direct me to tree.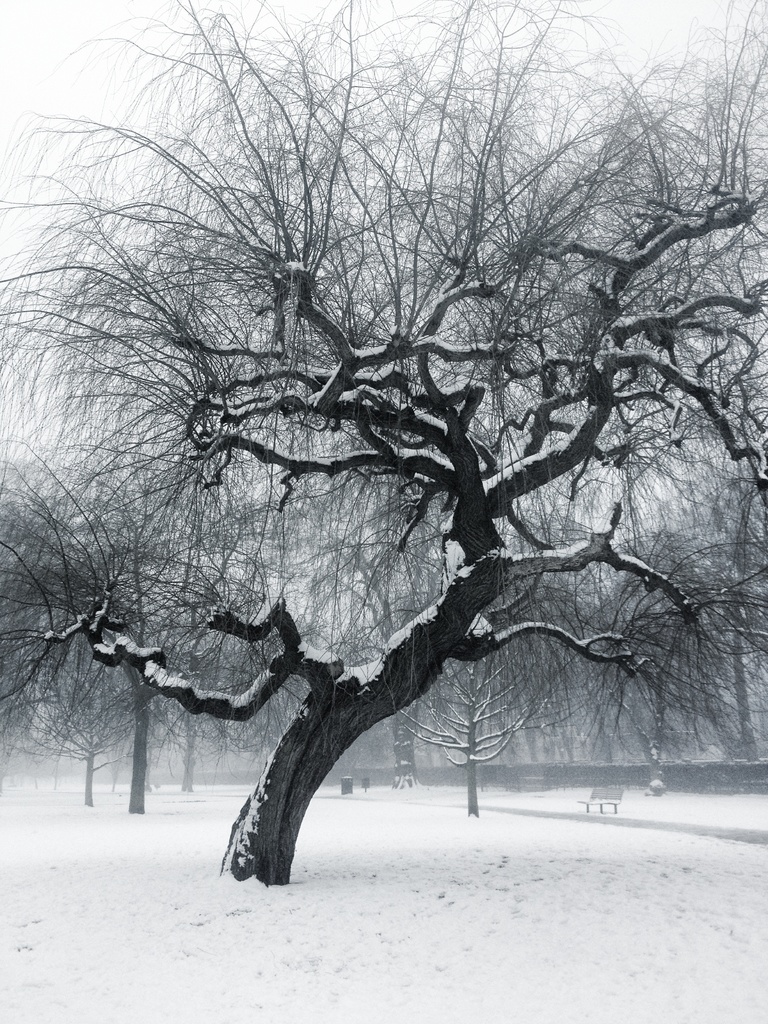
Direction: {"x1": 0, "y1": 0, "x2": 767, "y2": 861}.
